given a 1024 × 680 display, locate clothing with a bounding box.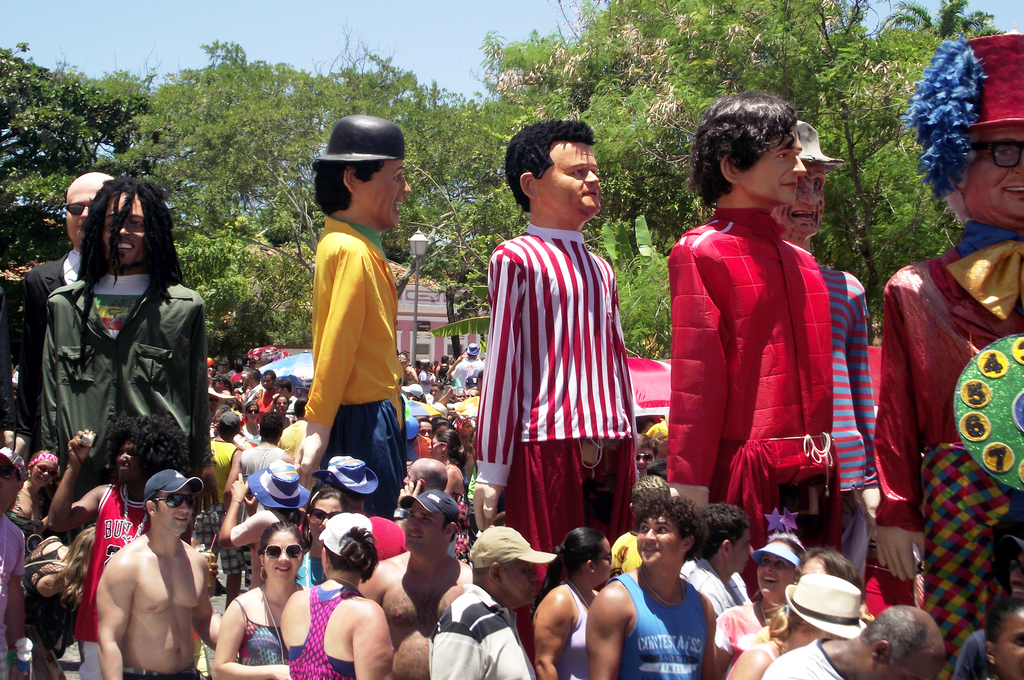
Located: (x1=5, y1=536, x2=73, y2=679).
